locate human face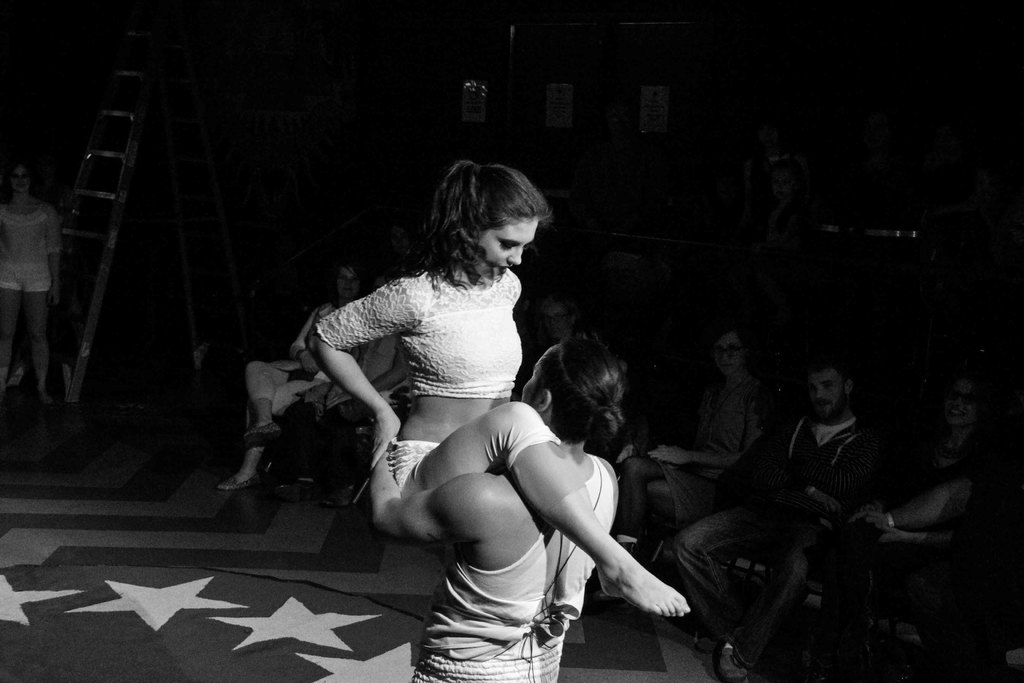
x1=481 y1=219 x2=537 y2=281
